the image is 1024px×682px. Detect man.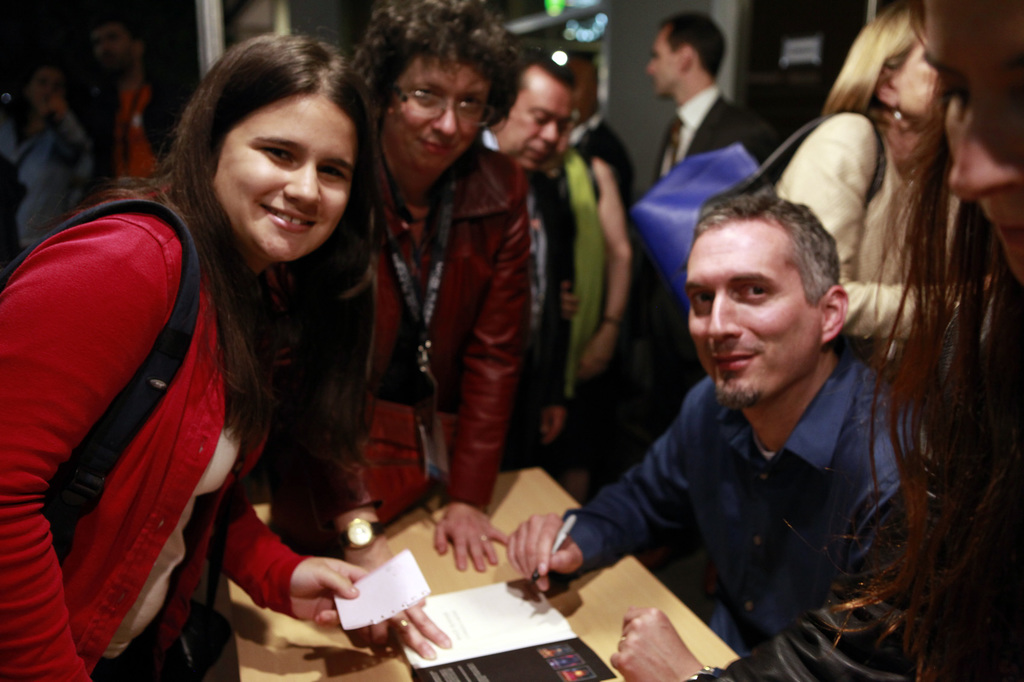
Detection: [606,4,771,495].
